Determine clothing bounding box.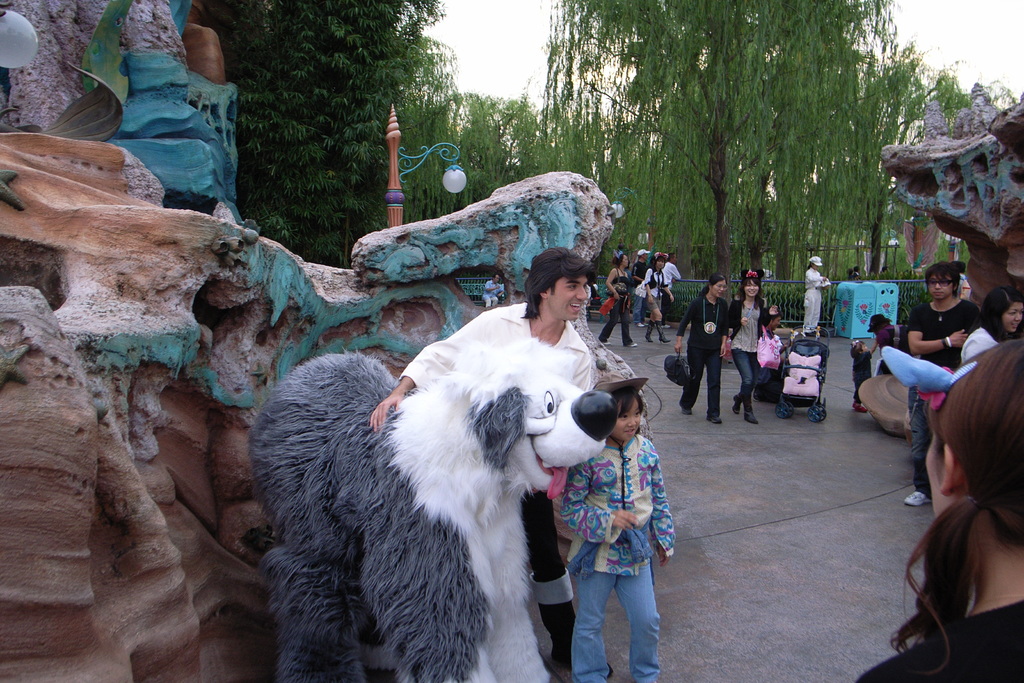
Determined: crop(961, 324, 1004, 363).
